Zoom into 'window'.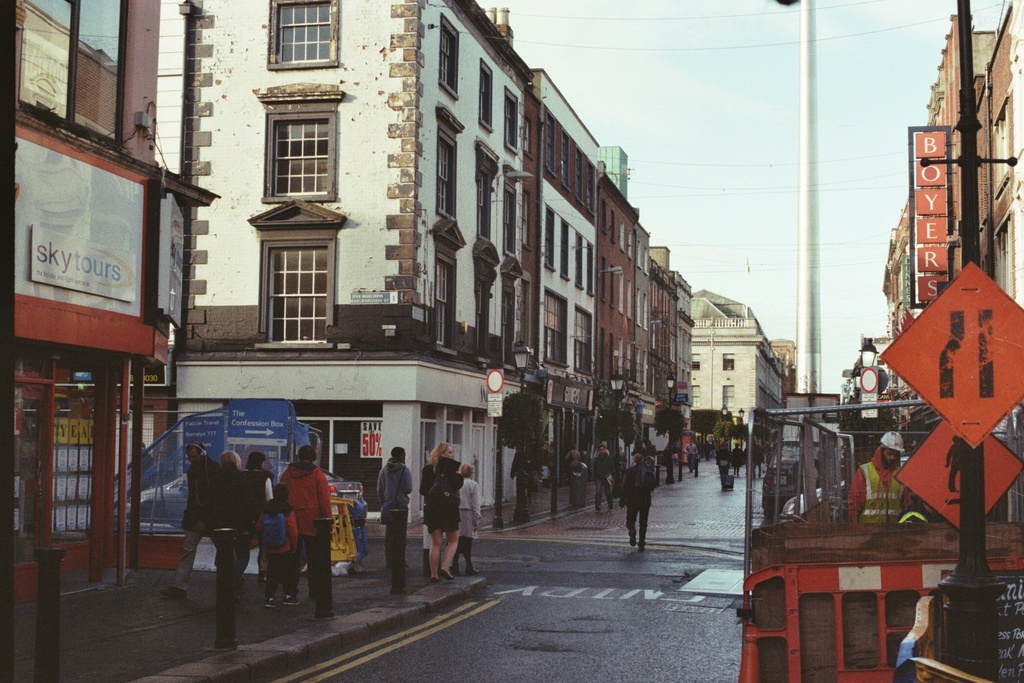
Zoom target: rect(501, 182, 521, 256).
